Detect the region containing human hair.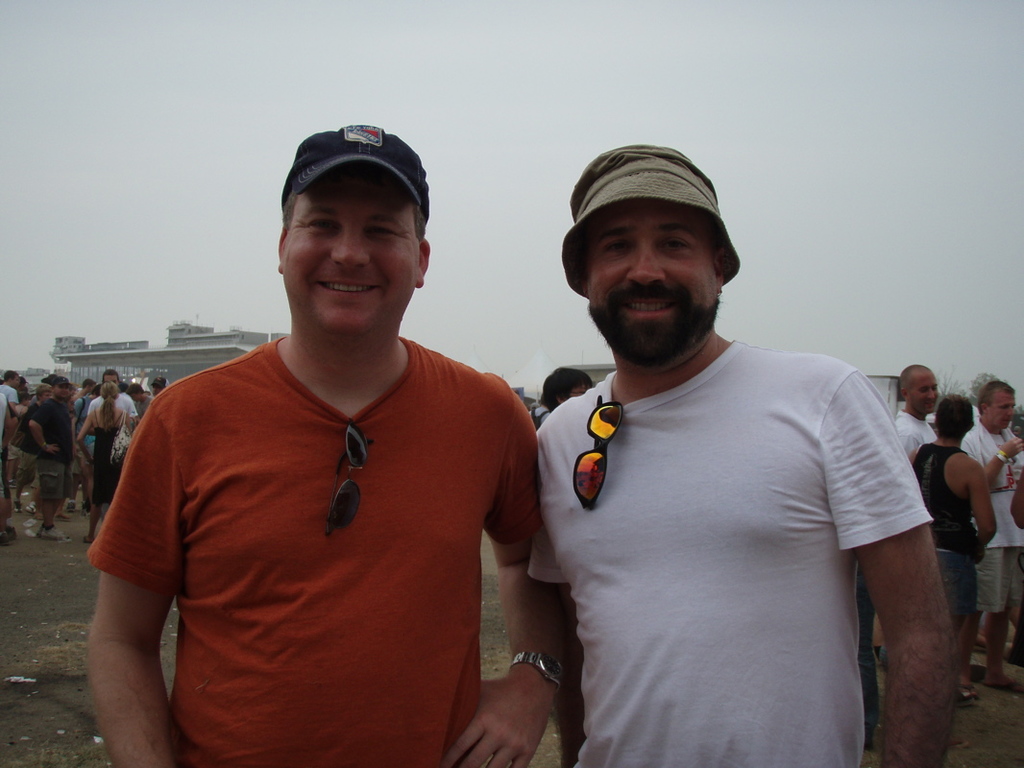
select_region(35, 383, 54, 398).
